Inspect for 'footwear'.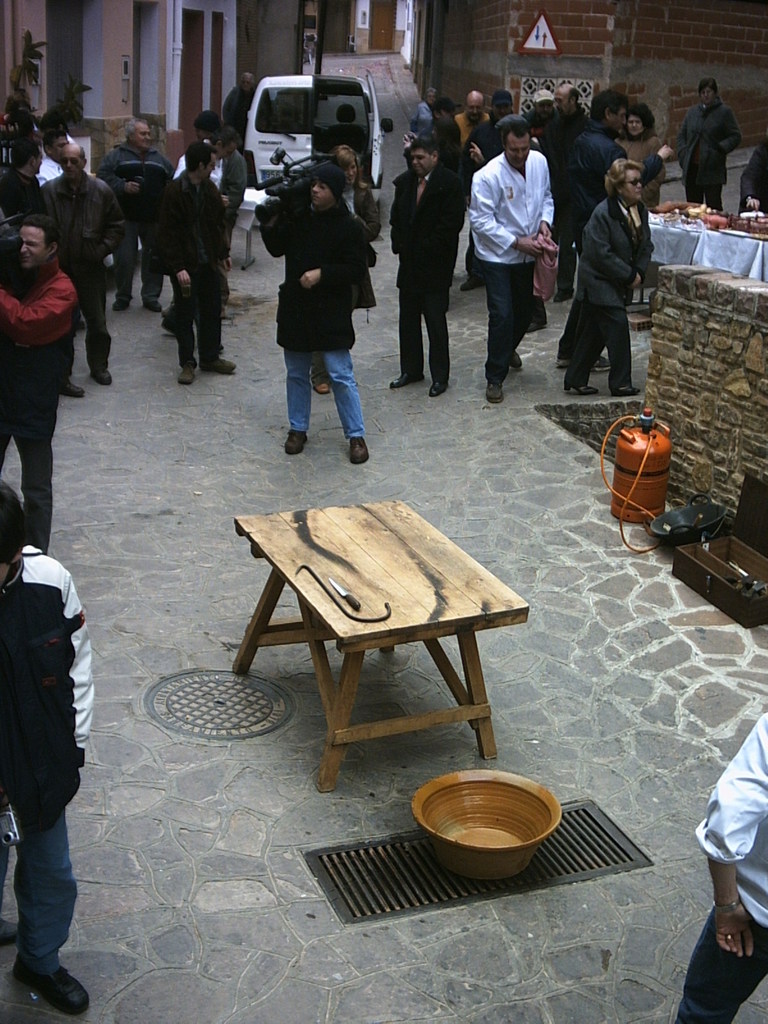
Inspection: region(59, 383, 81, 398).
